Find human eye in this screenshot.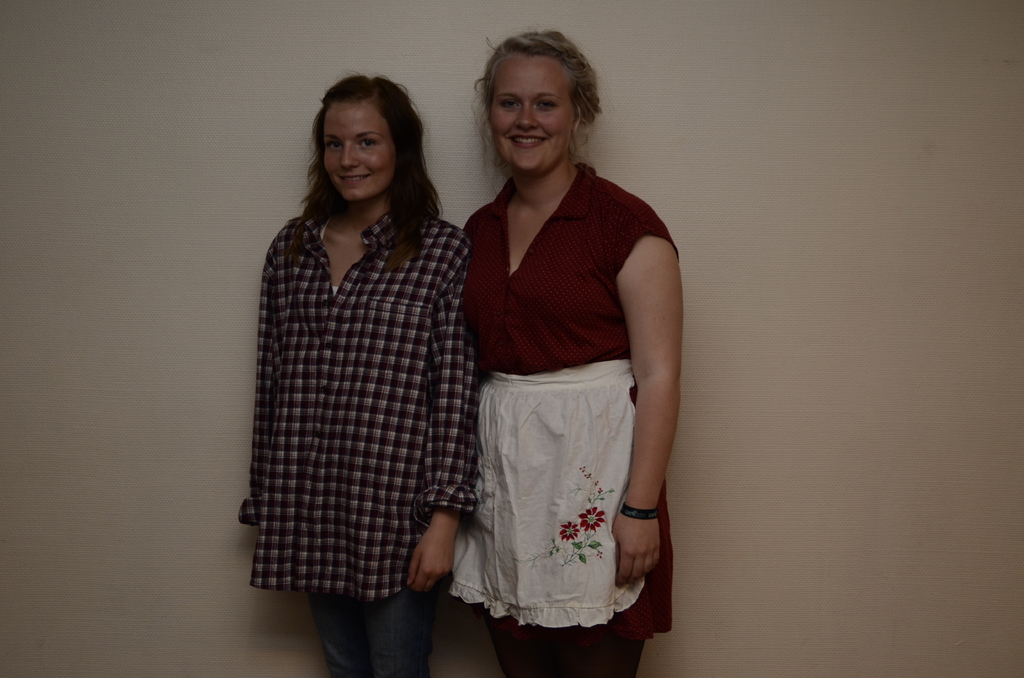
The bounding box for human eye is {"left": 531, "top": 97, "right": 559, "bottom": 115}.
